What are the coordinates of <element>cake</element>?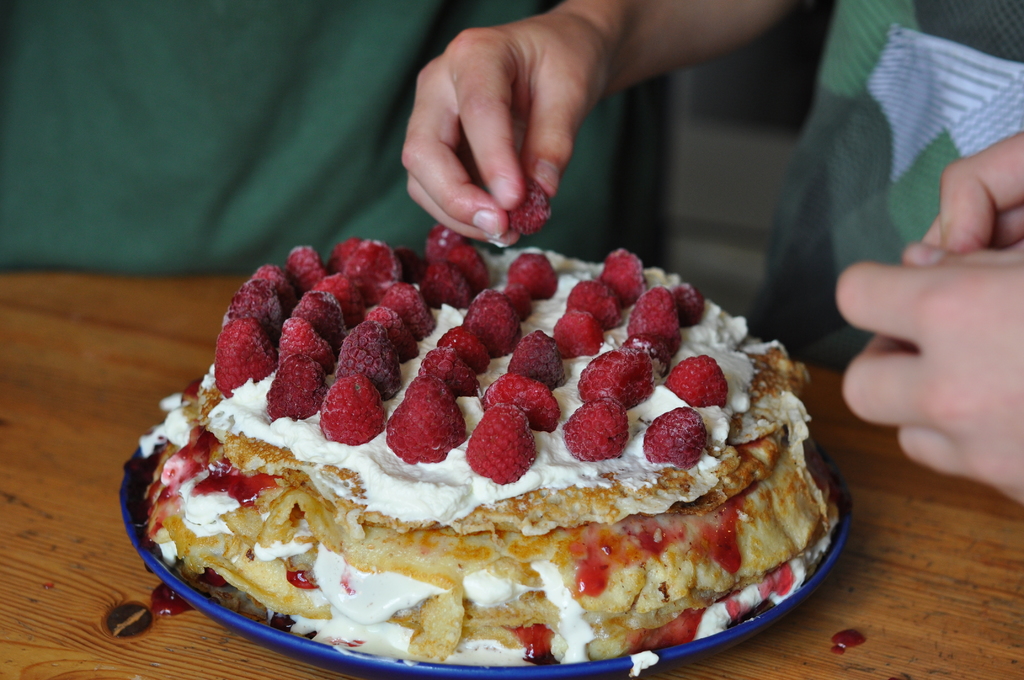
box(129, 225, 845, 670).
